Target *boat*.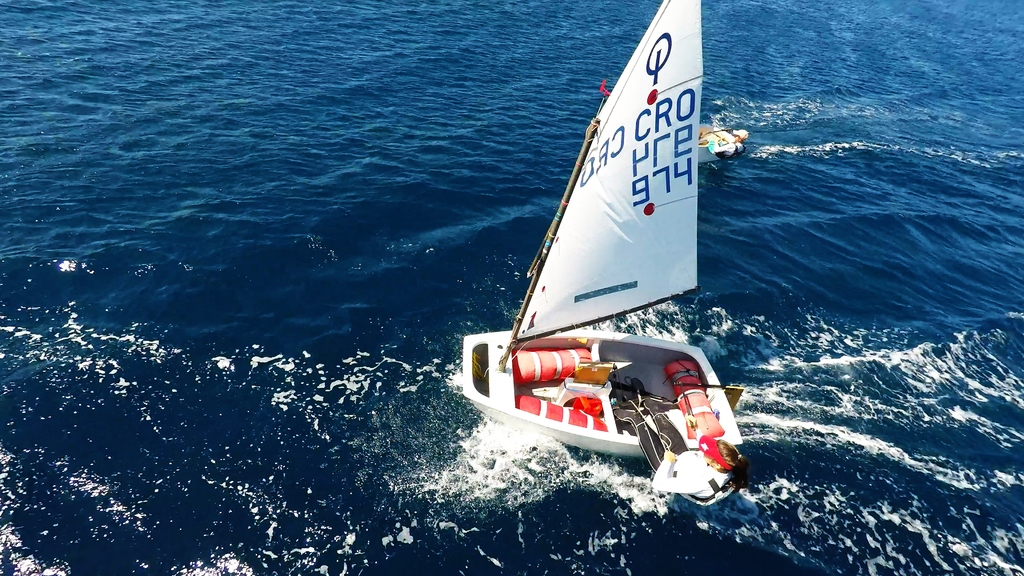
Target region: <region>436, 24, 751, 508</region>.
